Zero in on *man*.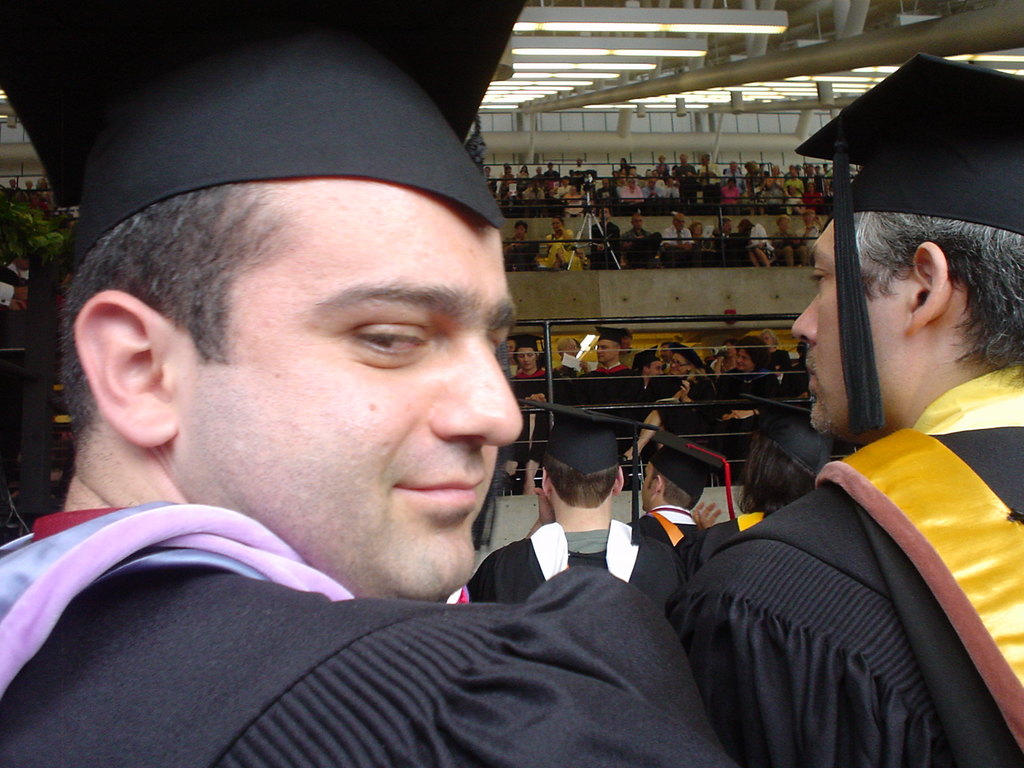
Zeroed in: locate(456, 396, 686, 604).
